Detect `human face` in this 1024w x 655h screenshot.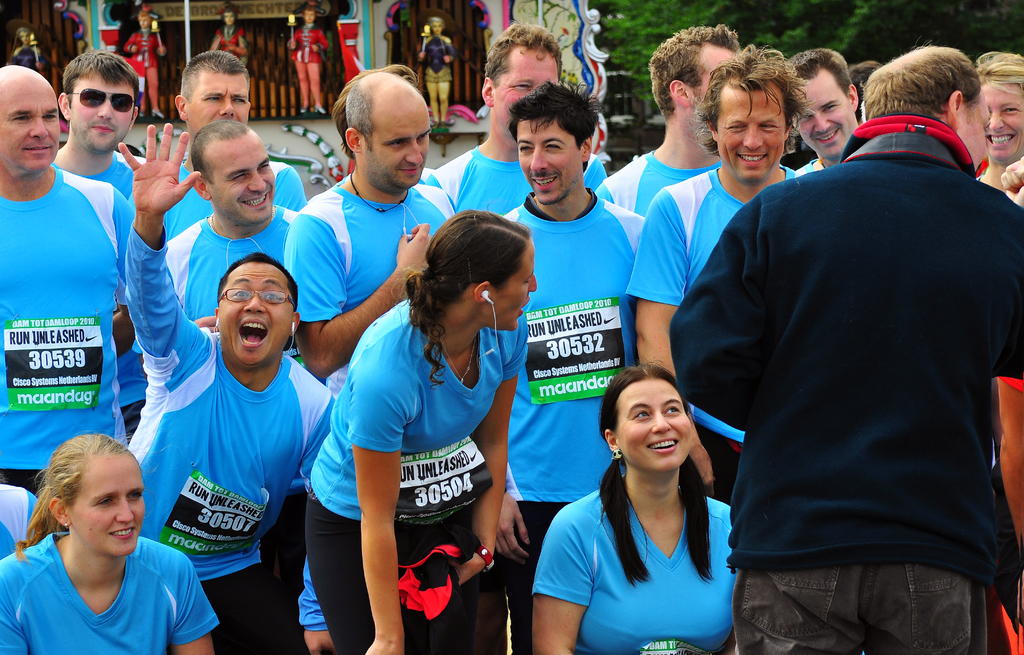
Detection: region(67, 75, 131, 152).
